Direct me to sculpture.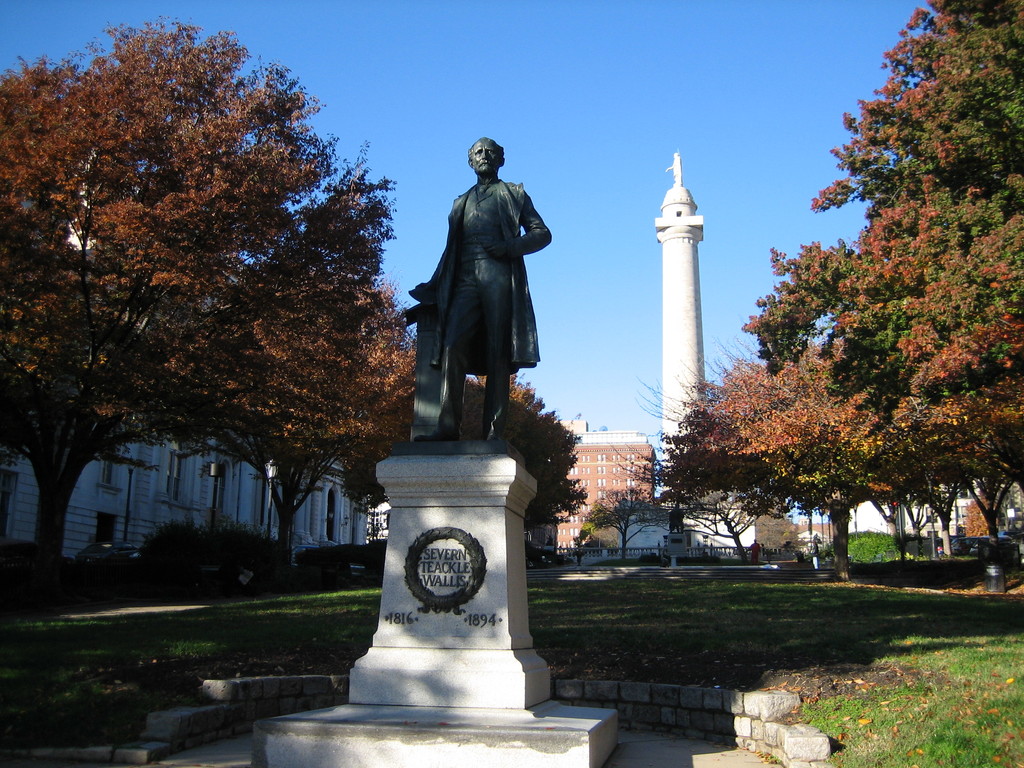
Direction: <box>396,149,556,454</box>.
